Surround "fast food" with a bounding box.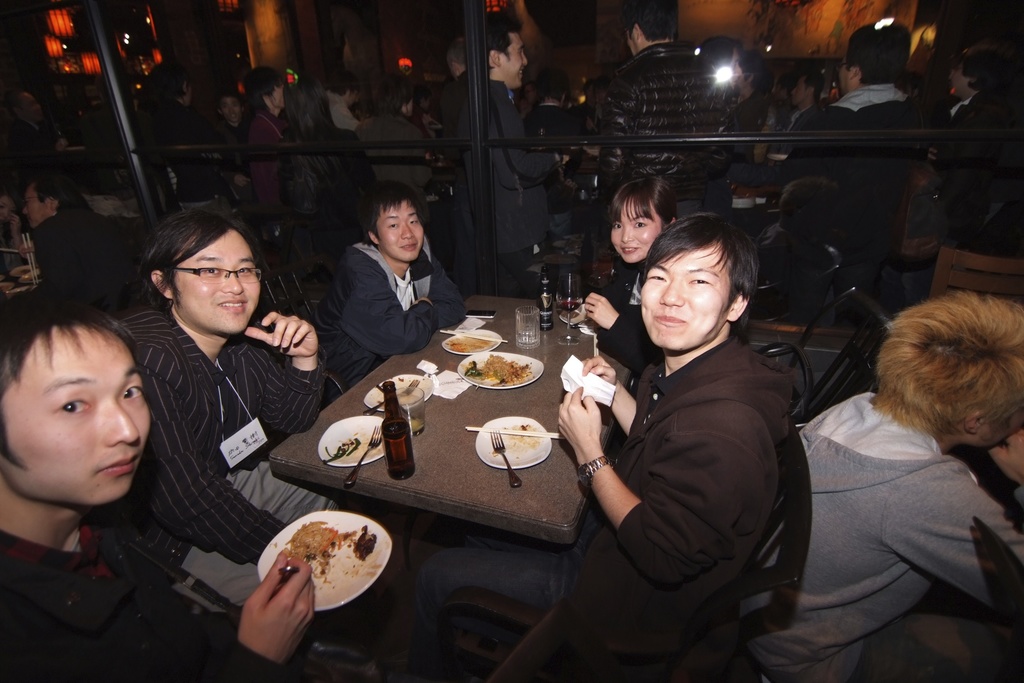
pyautogui.locateOnScreen(285, 518, 356, 576).
